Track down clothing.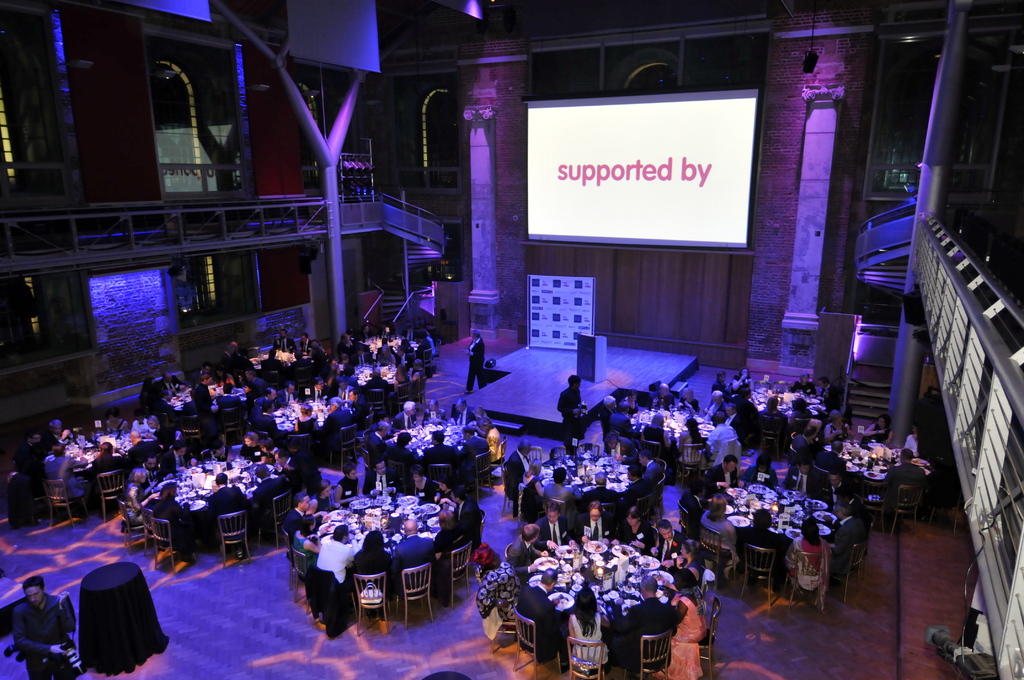
Tracked to bbox=[699, 510, 733, 571].
